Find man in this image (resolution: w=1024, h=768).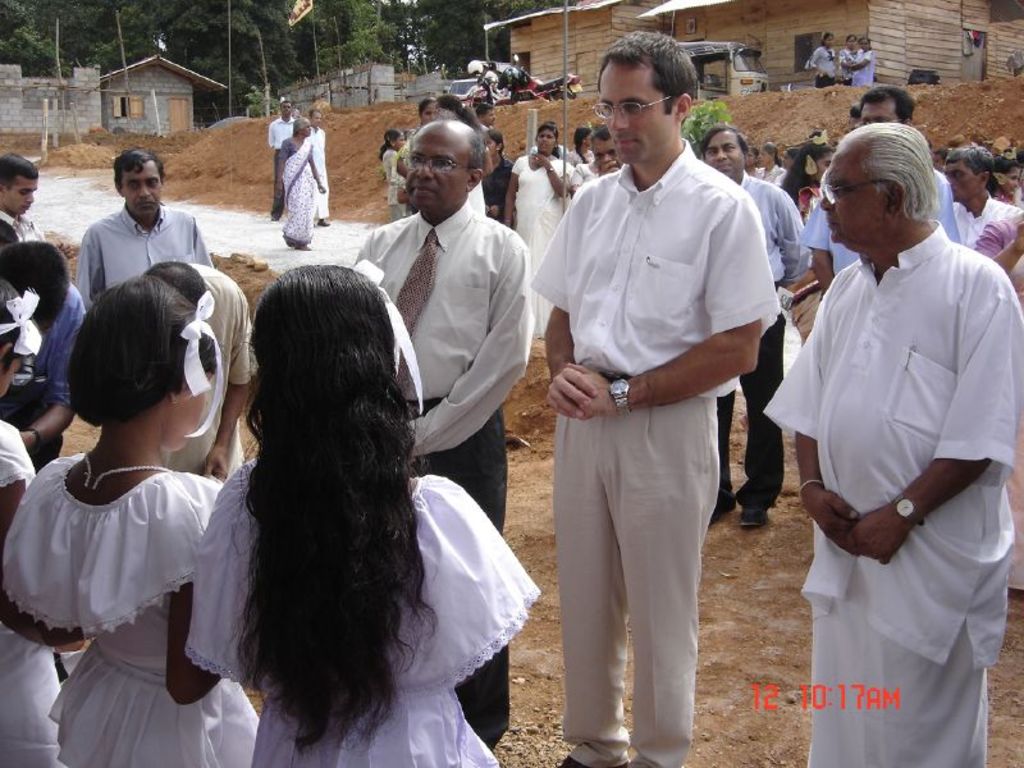
x1=268, y1=97, x2=300, y2=225.
